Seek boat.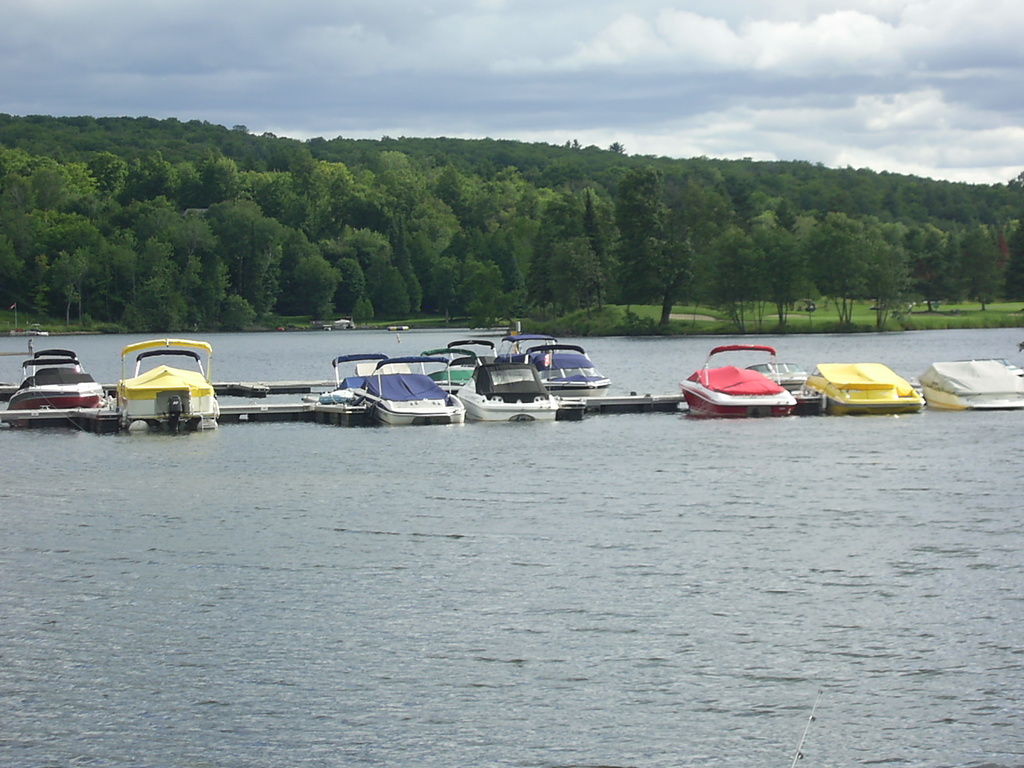
{"x1": 440, "y1": 336, "x2": 558, "y2": 423}.
